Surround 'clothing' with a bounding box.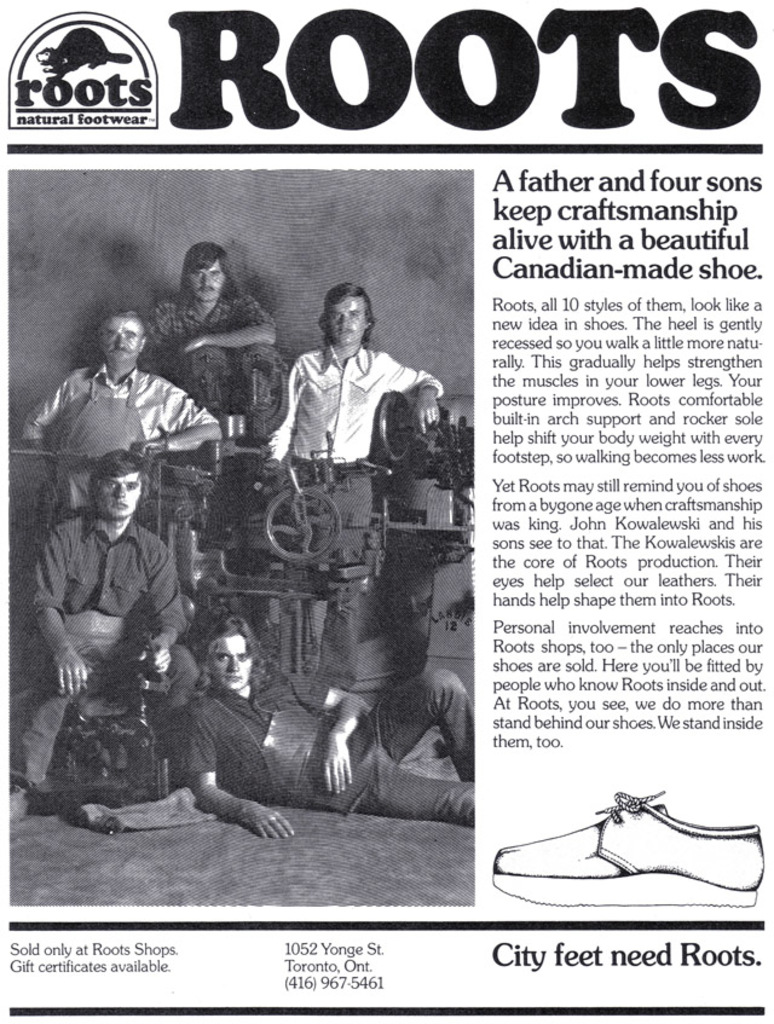
select_region(21, 363, 218, 519).
